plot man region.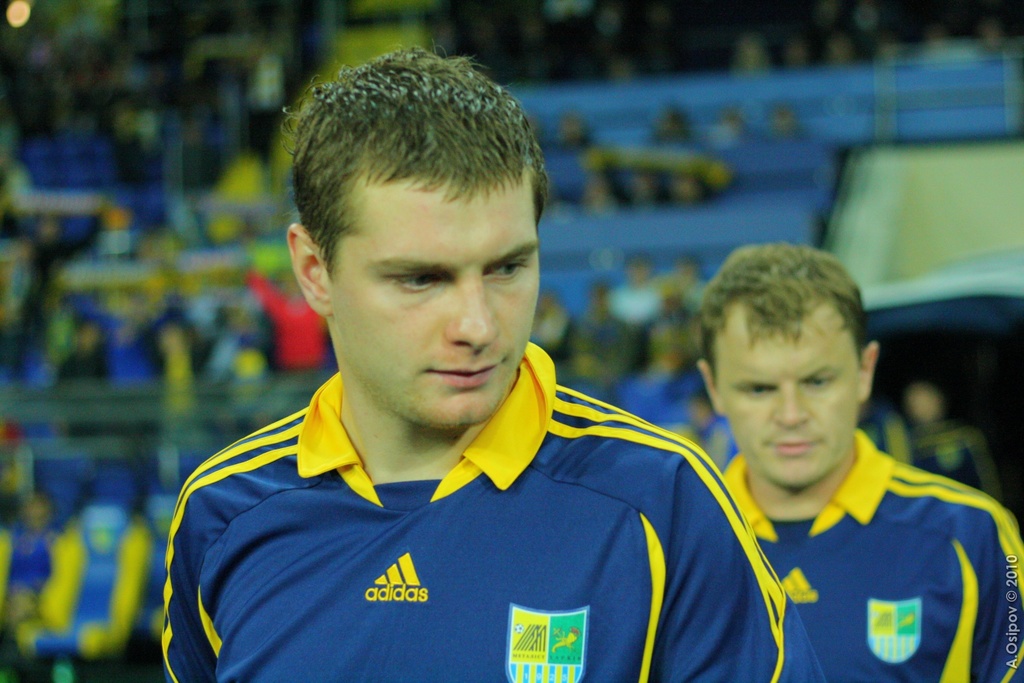
Plotted at (x1=673, y1=246, x2=1023, y2=682).
